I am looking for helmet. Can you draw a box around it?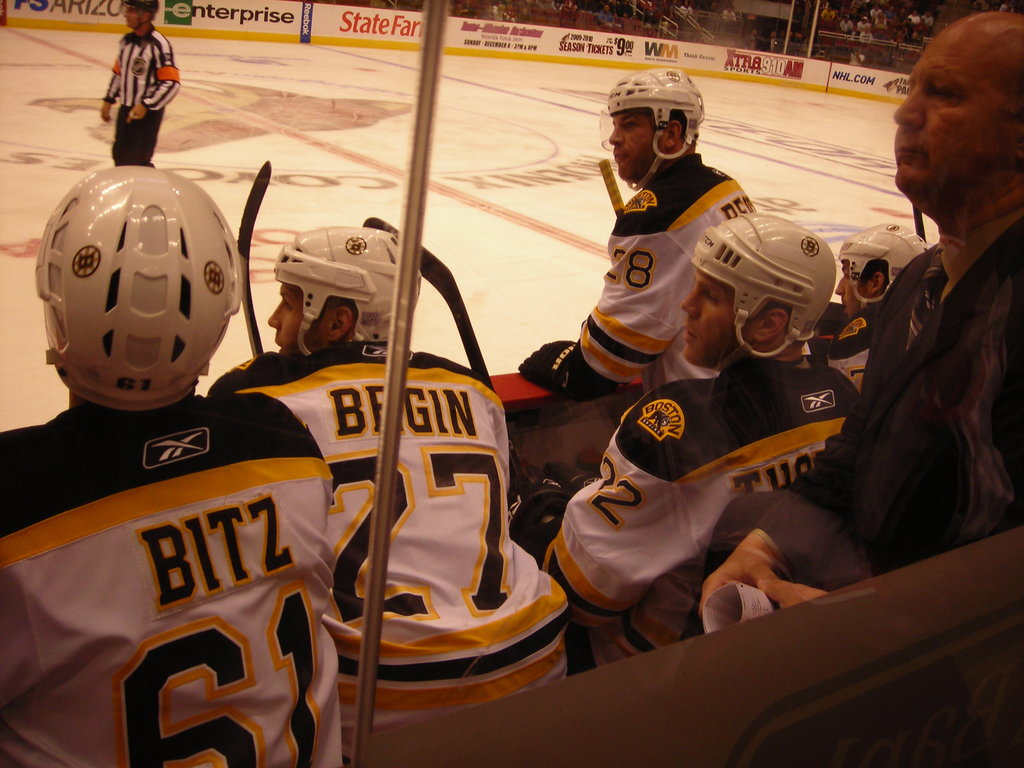
Sure, the bounding box is 126,0,161,32.
